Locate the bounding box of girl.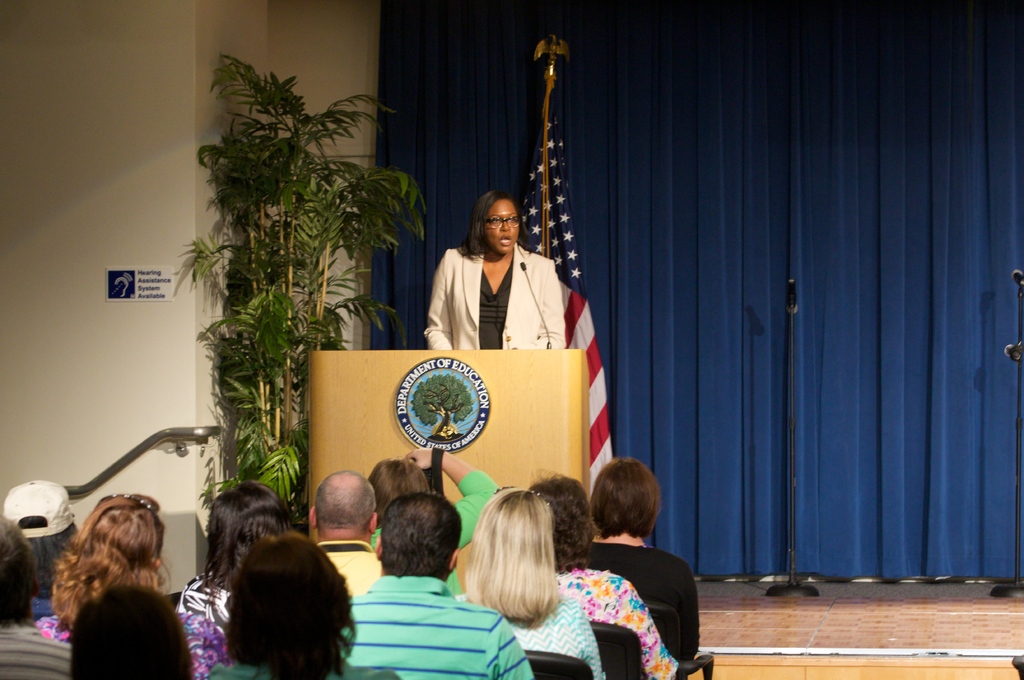
Bounding box: (x1=588, y1=455, x2=698, y2=657).
